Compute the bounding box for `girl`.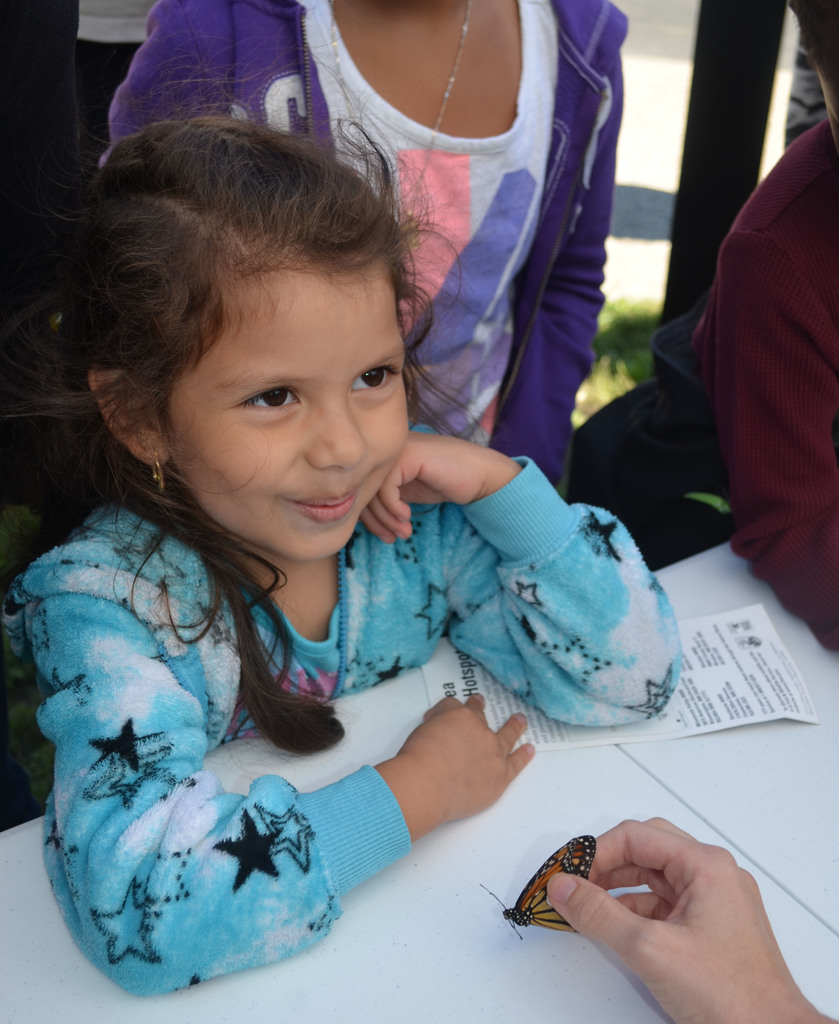
101, 0, 626, 463.
